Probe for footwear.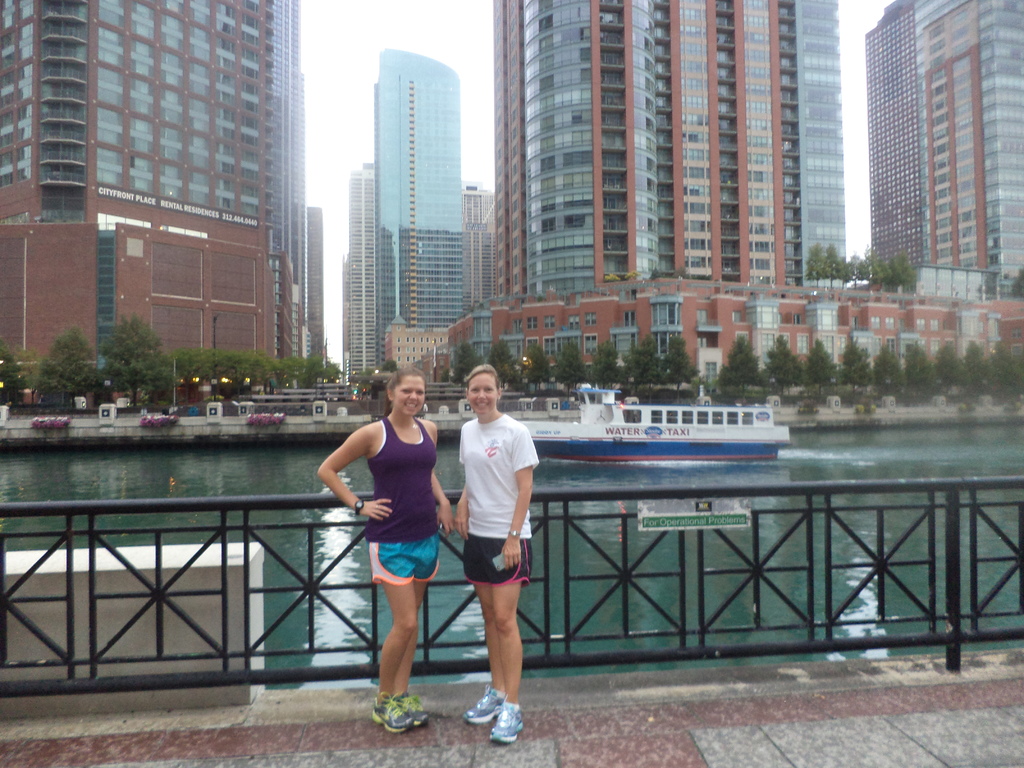
Probe result: [left=468, top=675, right=506, bottom=728].
